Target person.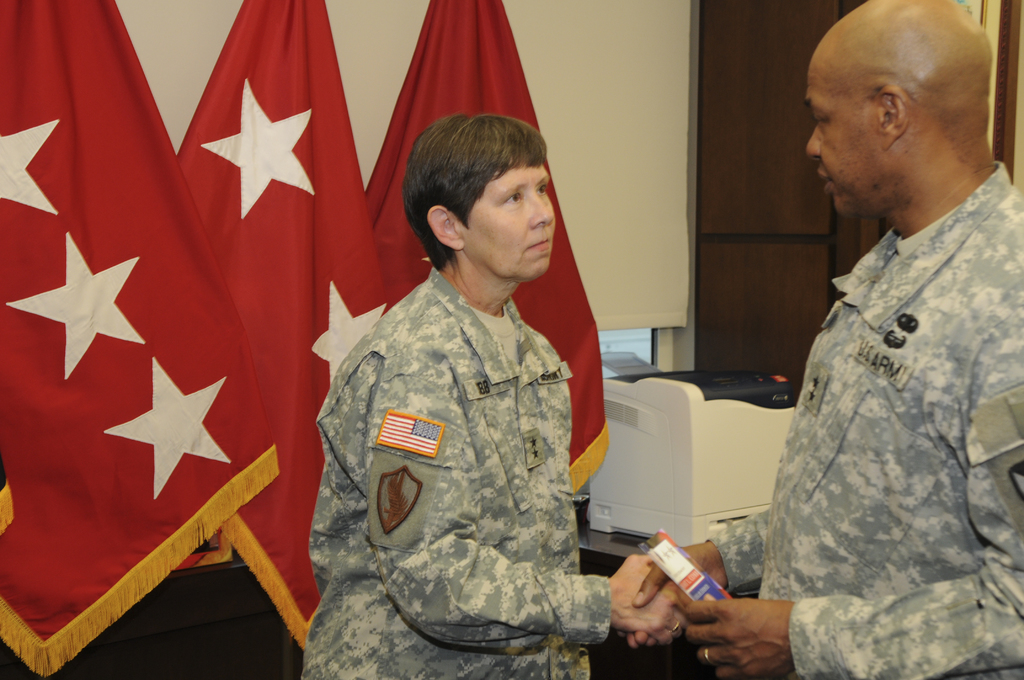
Target region: (636, 0, 1023, 678).
